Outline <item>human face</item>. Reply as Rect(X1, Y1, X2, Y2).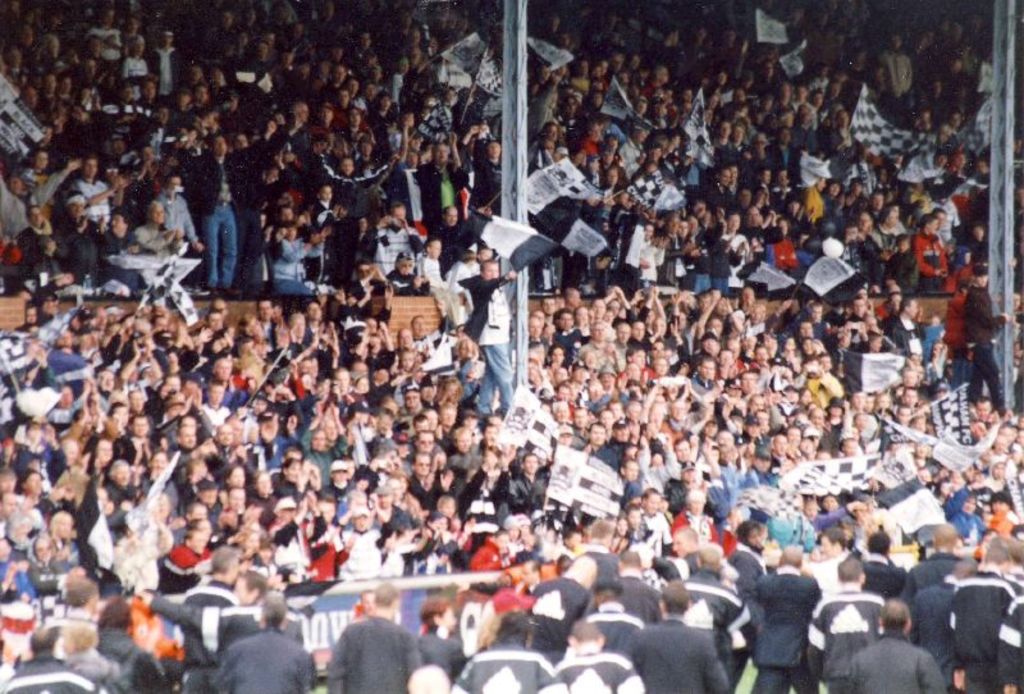
Rect(457, 416, 471, 429).
